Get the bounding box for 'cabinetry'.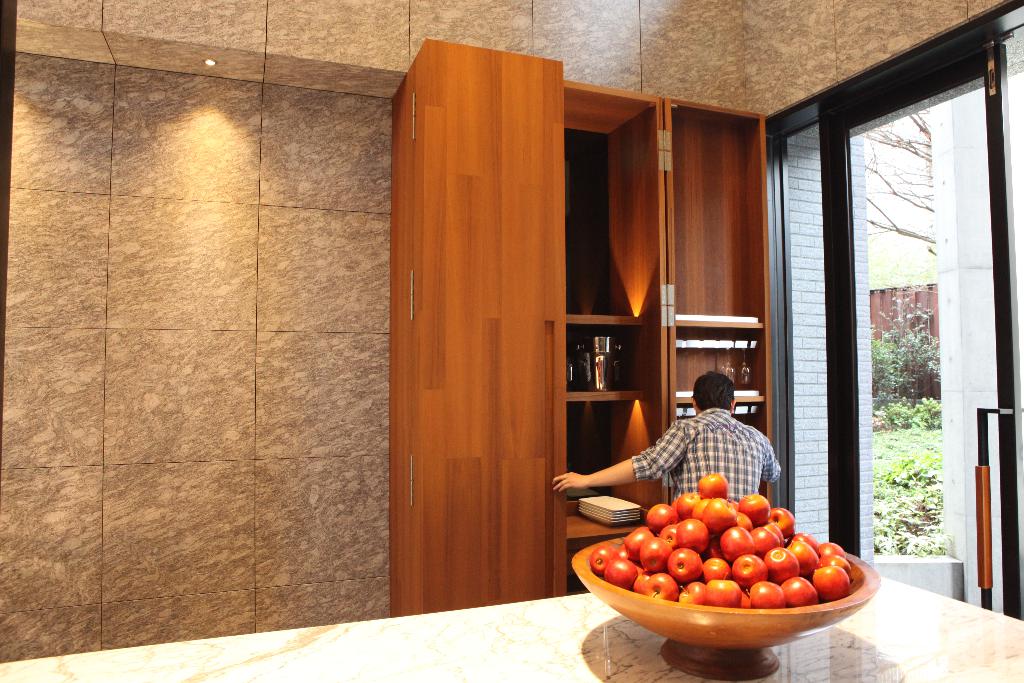
[left=381, top=0, right=831, bottom=645].
